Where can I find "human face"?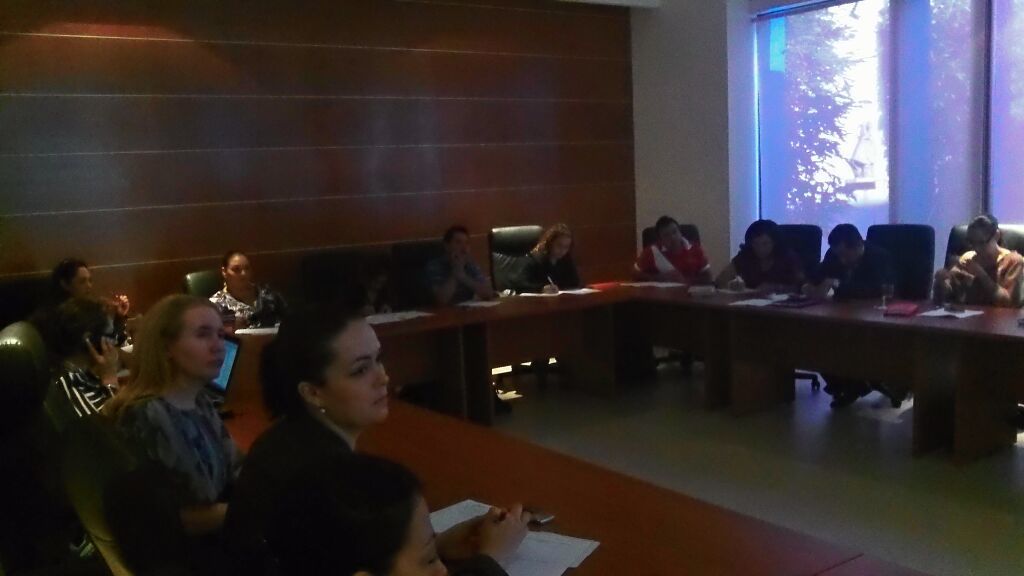
You can find it at crop(70, 265, 87, 288).
